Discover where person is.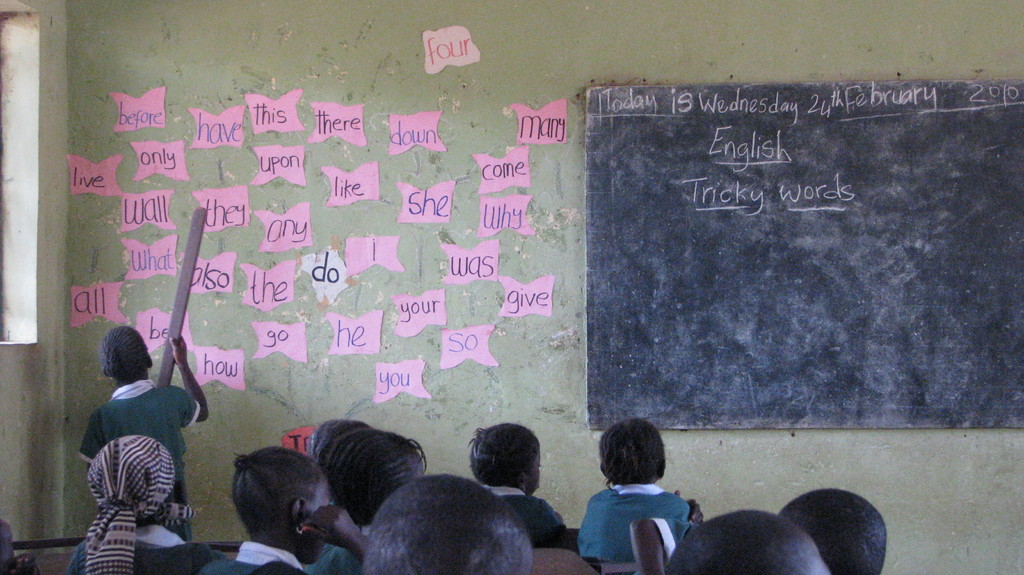
Discovered at box(305, 410, 374, 463).
